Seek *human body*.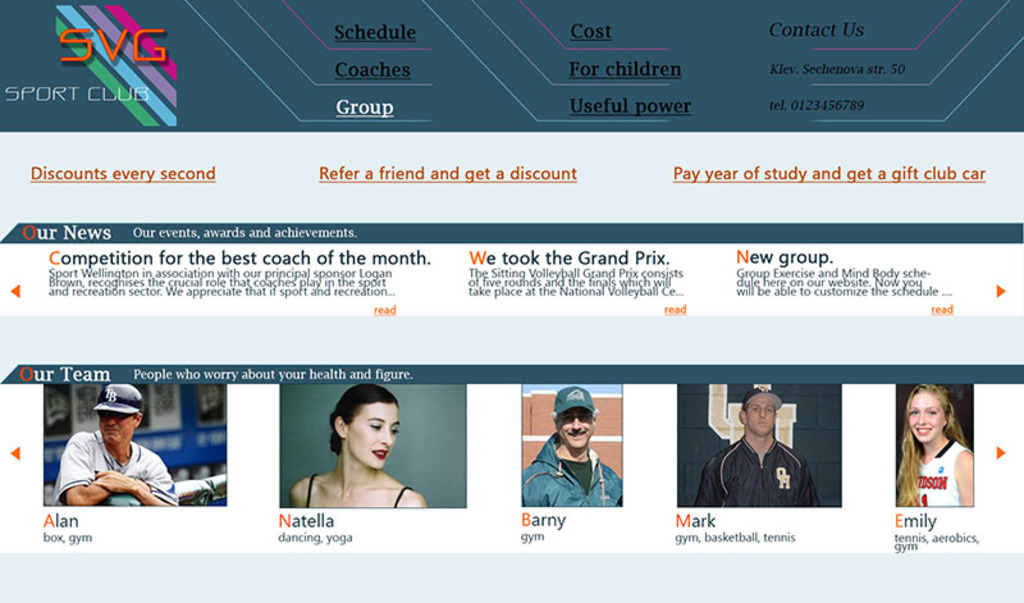
x1=691, y1=439, x2=820, y2=508.
